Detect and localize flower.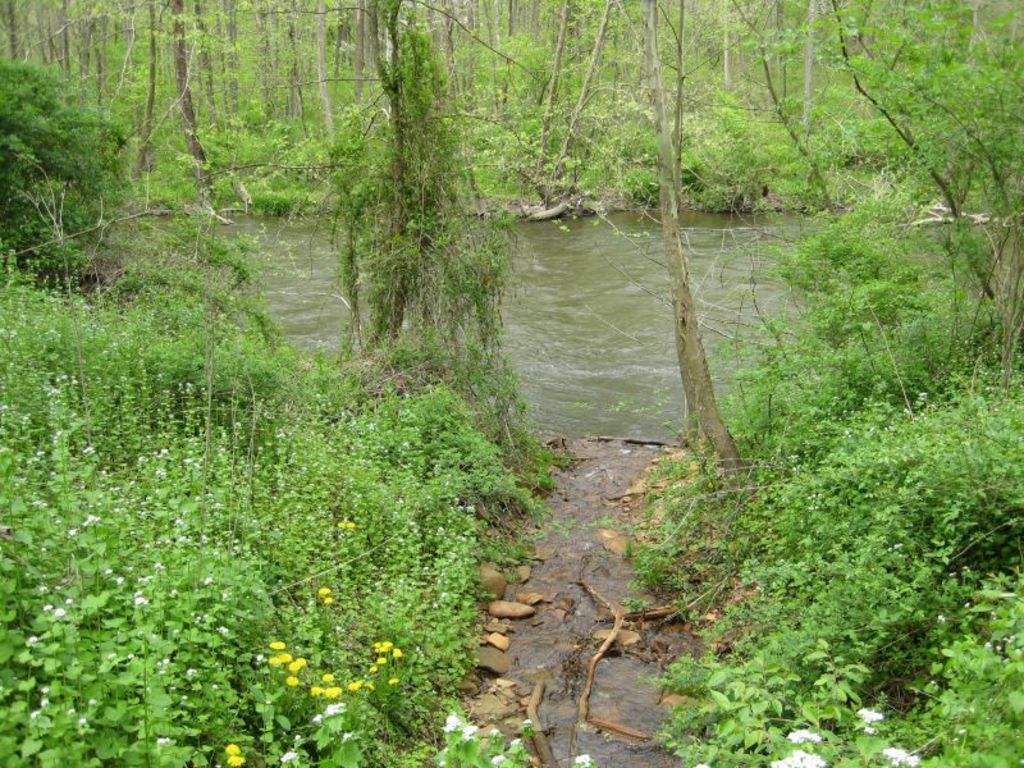
Localized at (783,750,817,767).
